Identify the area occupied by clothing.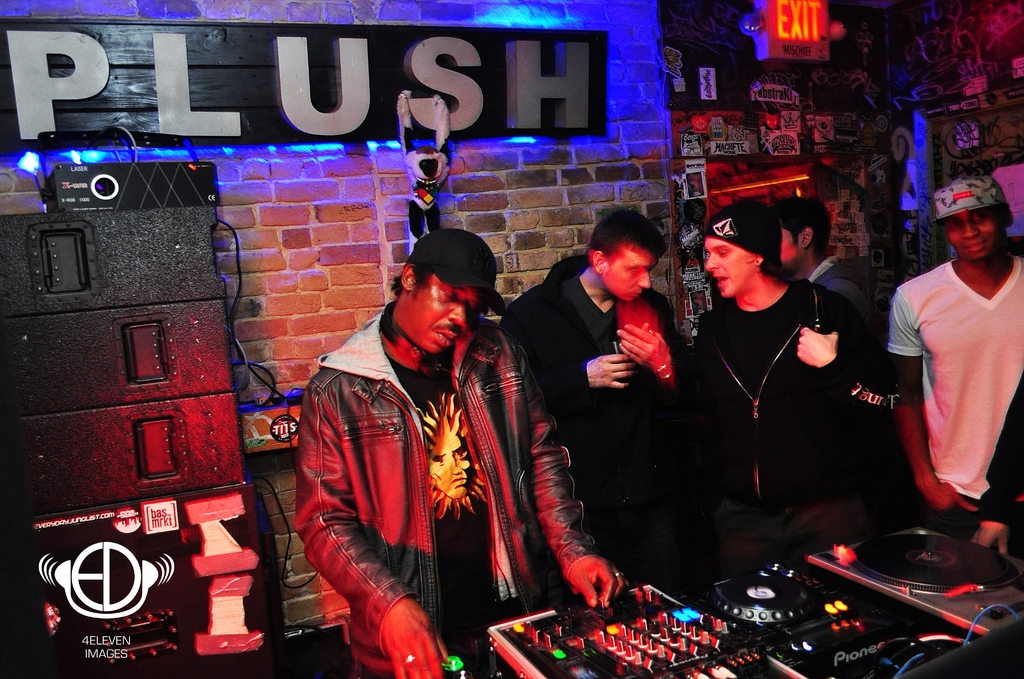
Area: bbox=(965, 378, 1023, 555).
